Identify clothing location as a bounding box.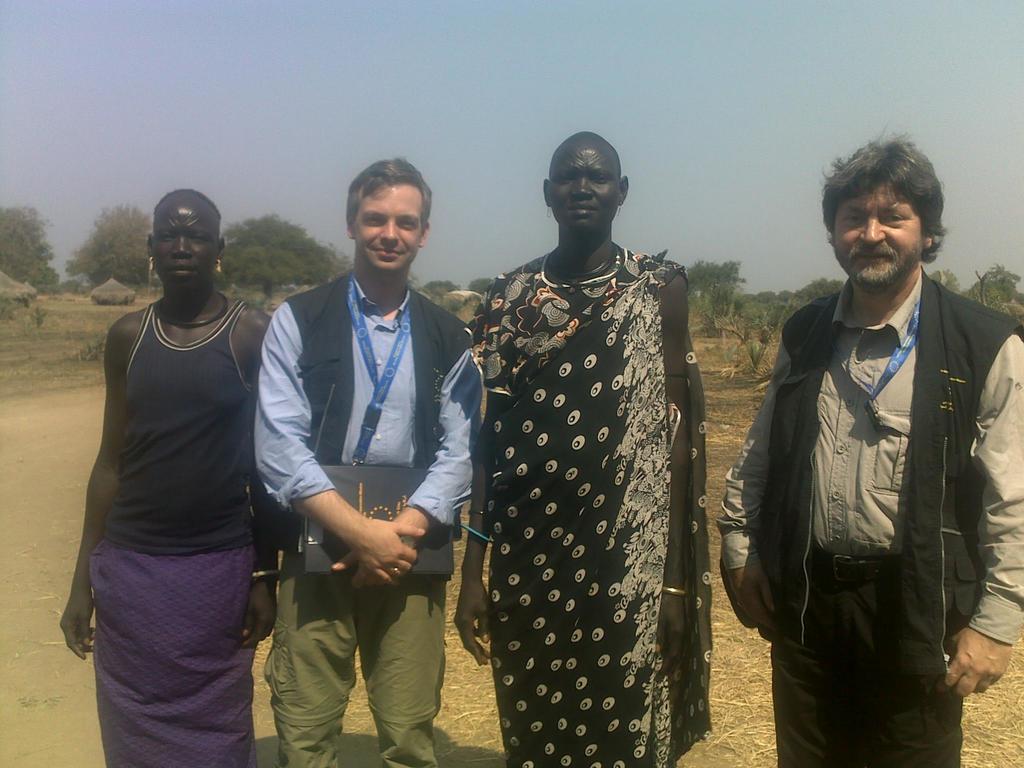
pyautogui.locateOnScreen(87, 299, 268, 767).
